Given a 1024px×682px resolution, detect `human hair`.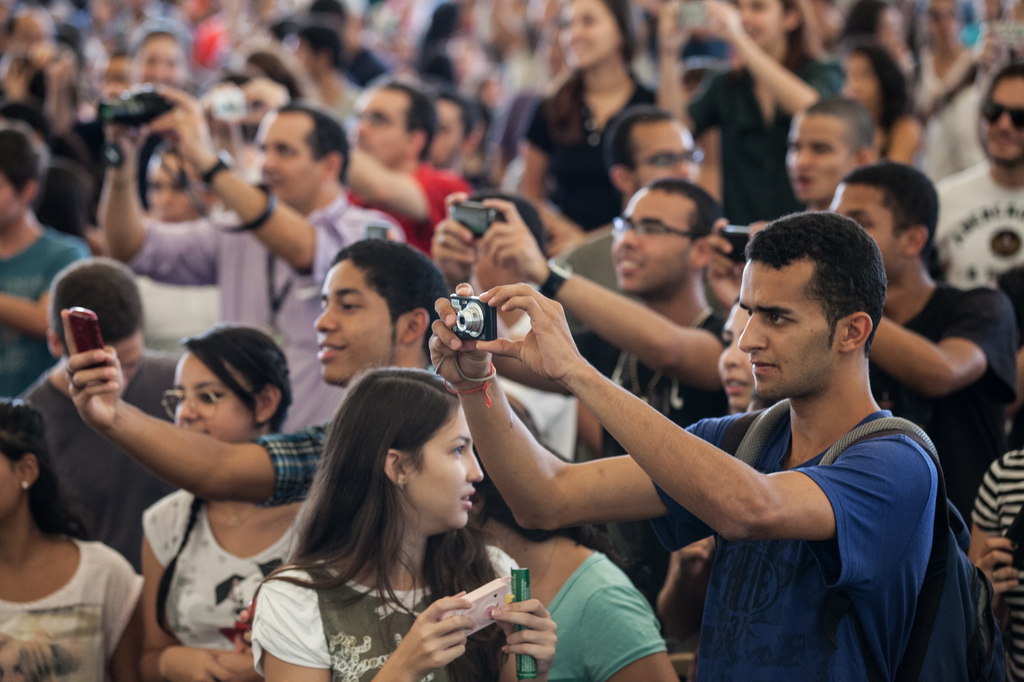
836/0/898/45.
